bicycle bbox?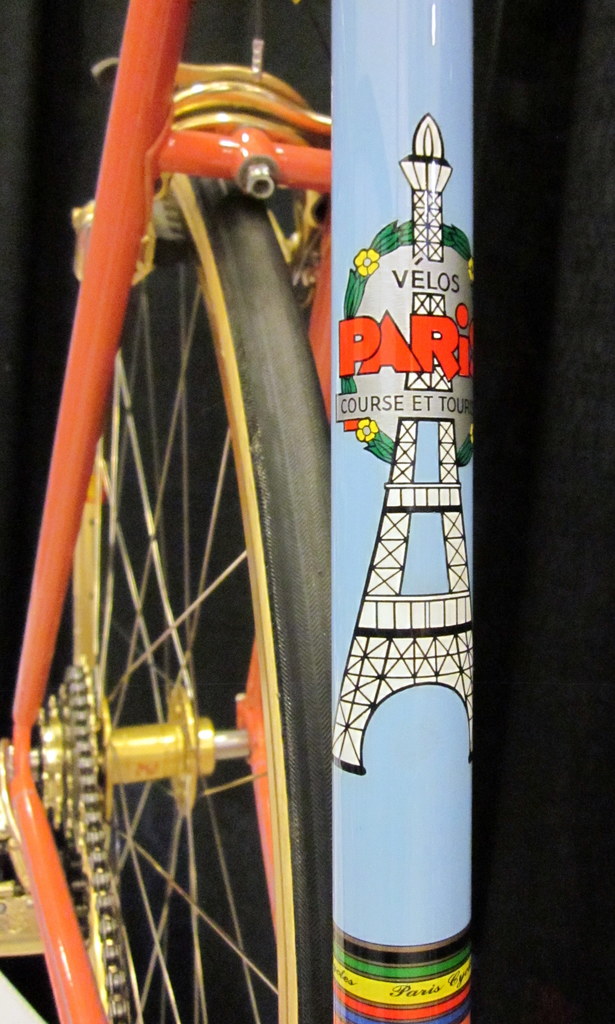
select_region(2, 0, 481, 1023)
